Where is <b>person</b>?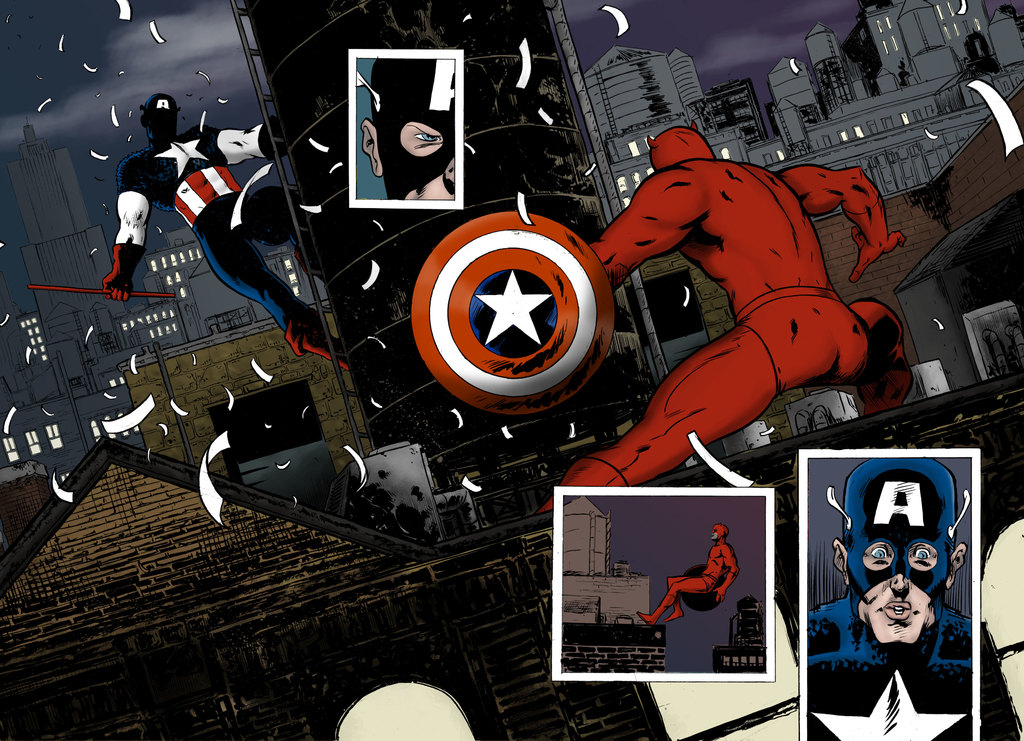
[left=633, top=520, right=743, bottom=628].
